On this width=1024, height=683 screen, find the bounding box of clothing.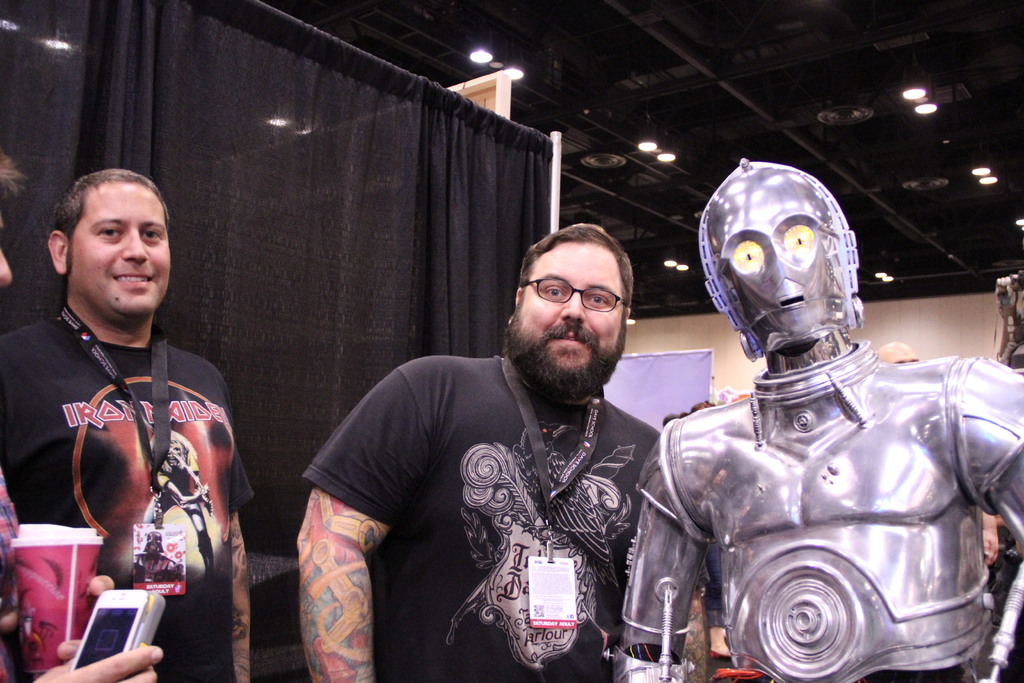
Bounding box: (1, 460, 19, 682).
